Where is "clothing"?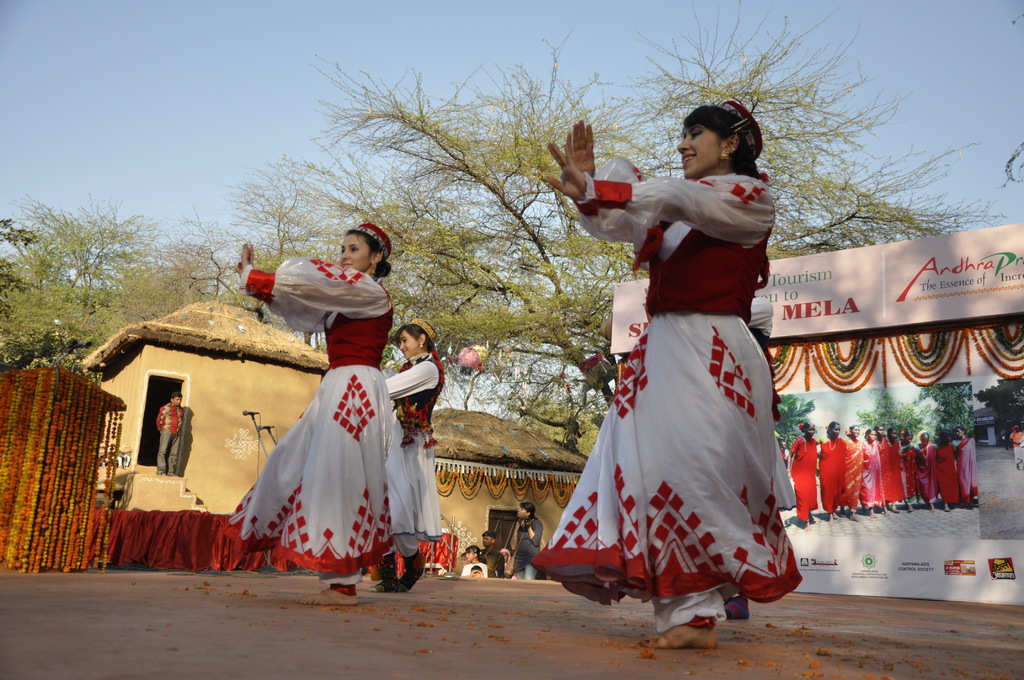
(906, 436, 932, 487).
